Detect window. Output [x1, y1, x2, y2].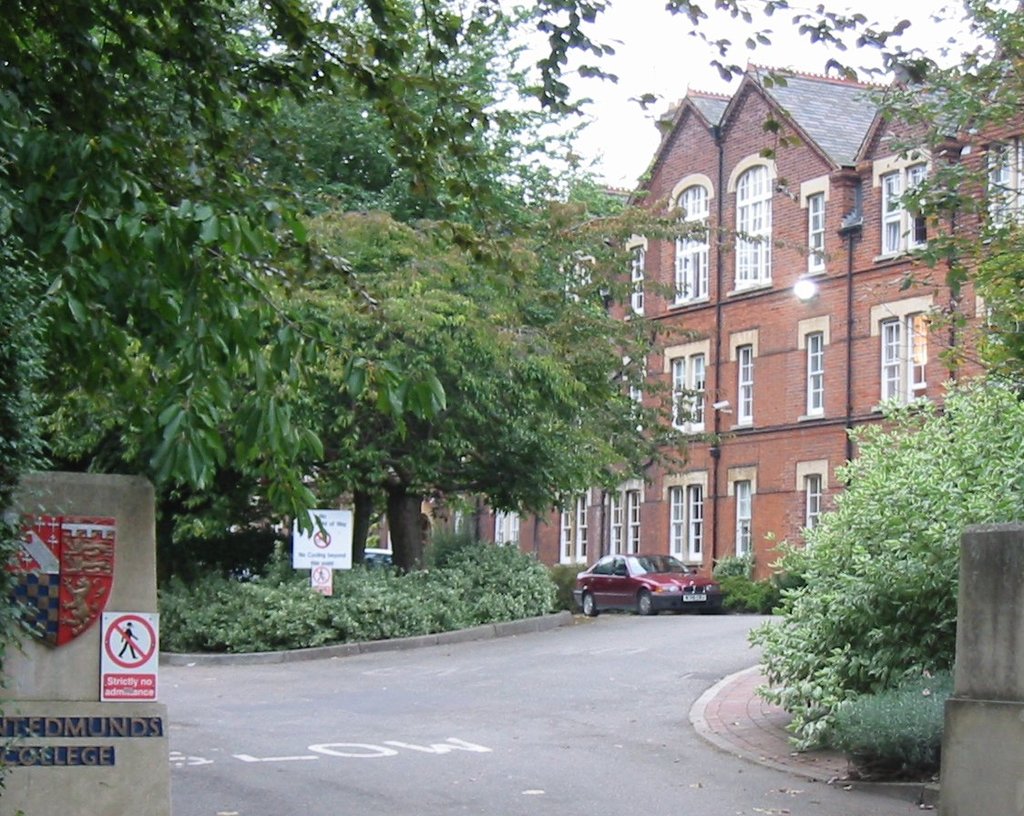
[879, 160, 930, 254].
